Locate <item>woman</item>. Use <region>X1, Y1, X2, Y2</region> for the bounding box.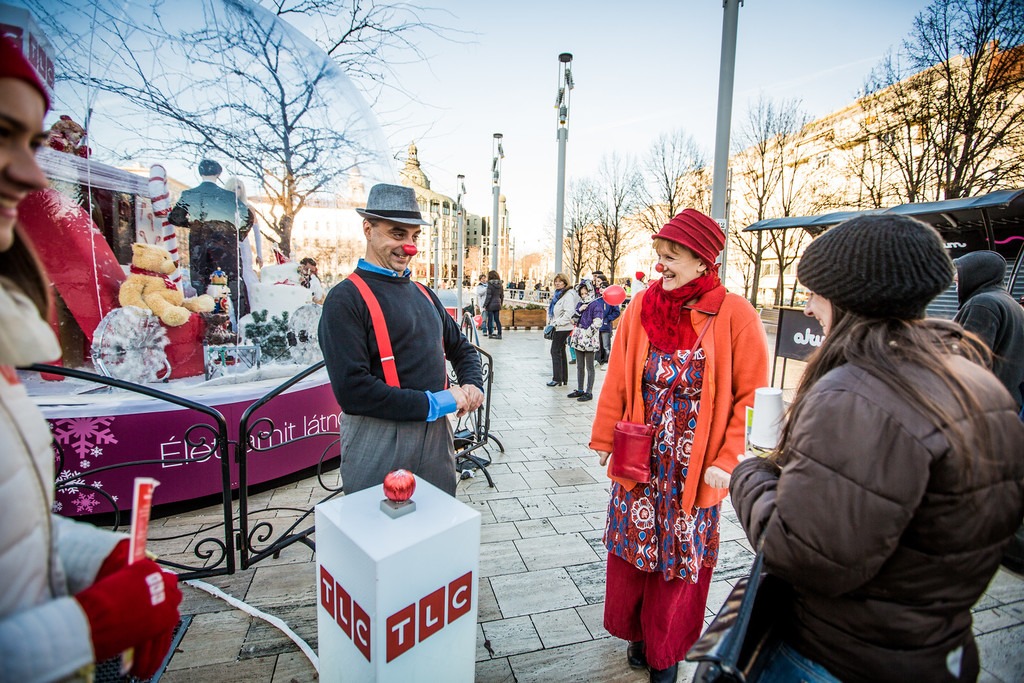
<region>593, 283, 618, 373</region>.
